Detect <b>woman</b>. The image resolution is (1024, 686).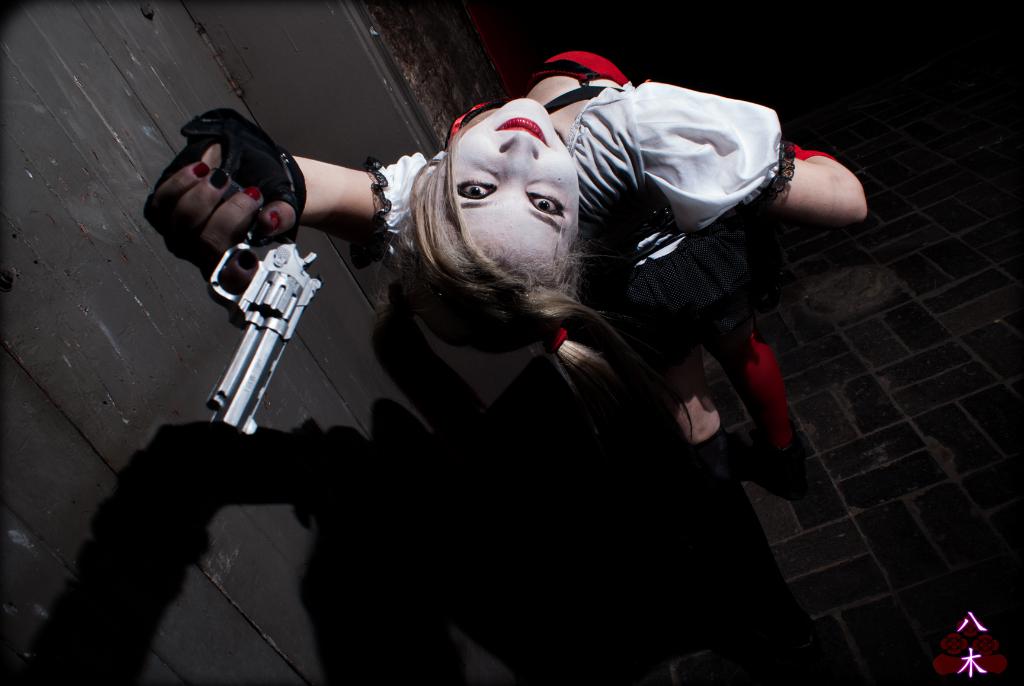
BBox(129, 41, 886, 439).
